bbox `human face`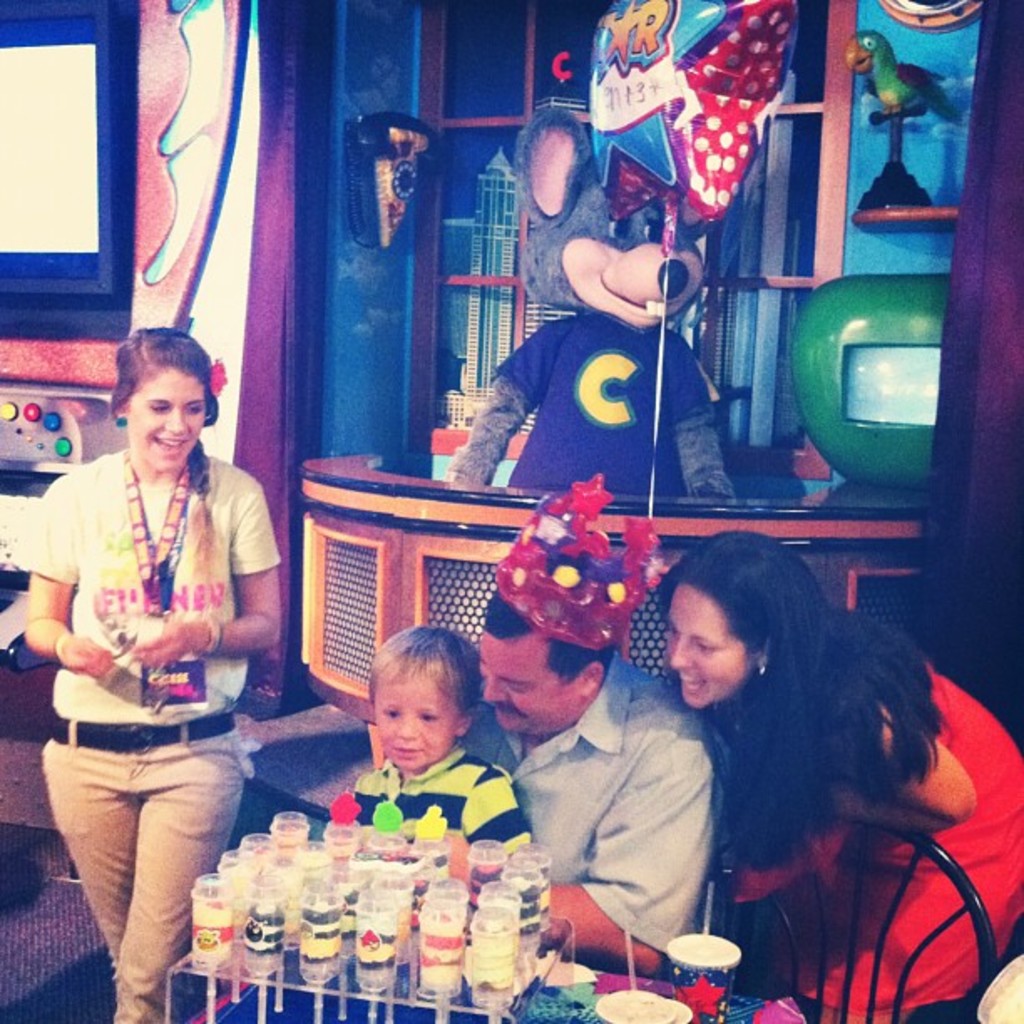
select_region(671, 591, 751, 708)
